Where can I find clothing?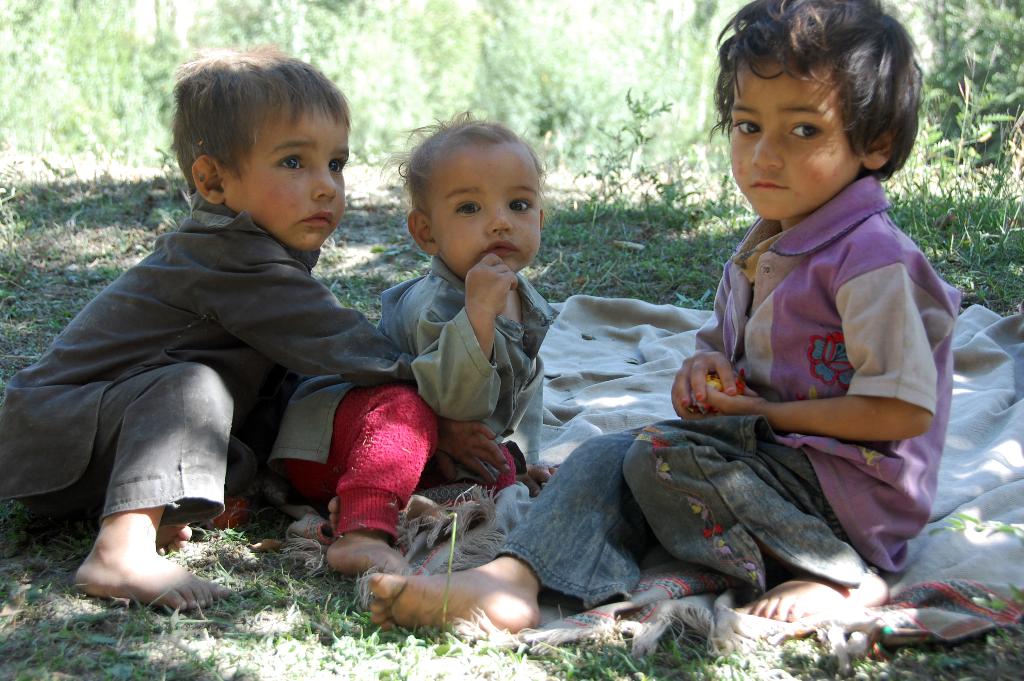
You can find it at x1=0, y1=192, x2=417, y2=526.
